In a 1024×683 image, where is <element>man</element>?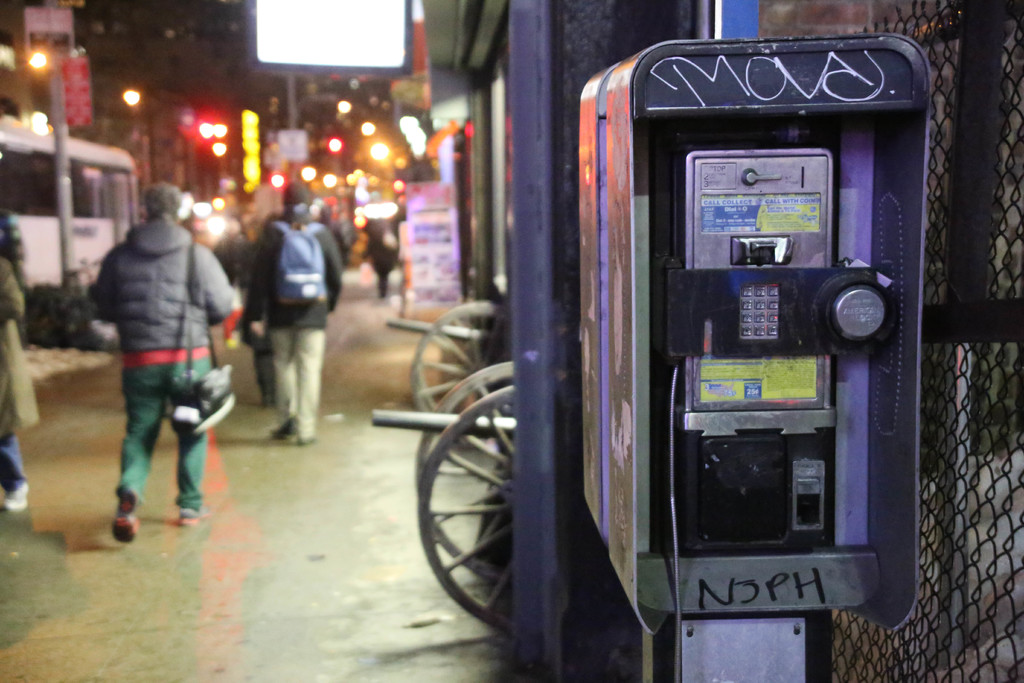
[245, 179, 342, 444].
